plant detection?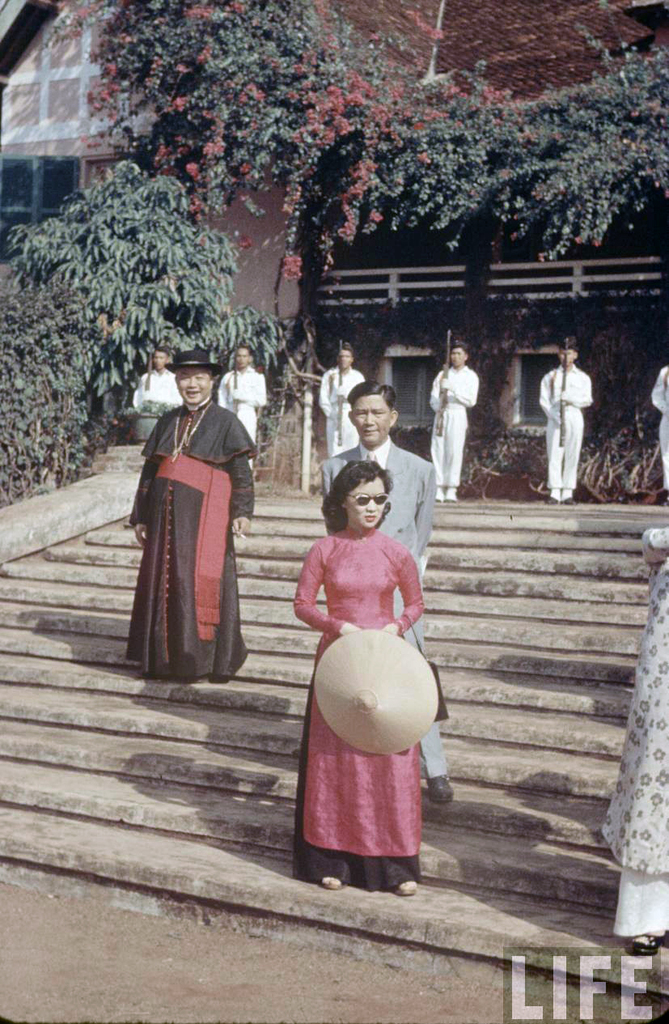
bbox(581, 397, 668, 516)
